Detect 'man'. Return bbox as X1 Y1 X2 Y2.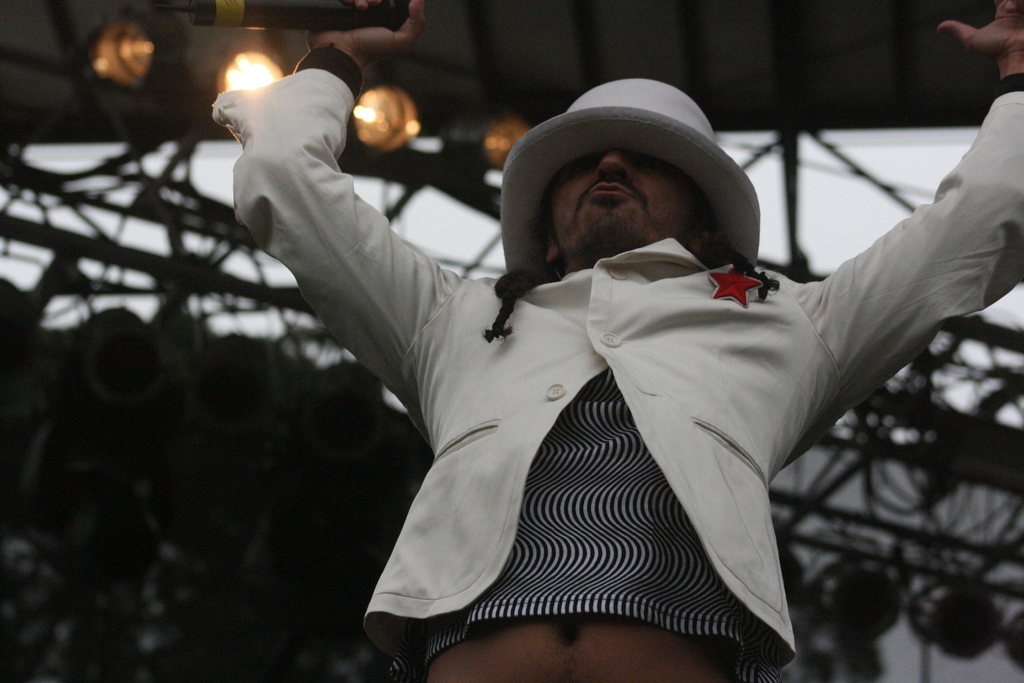
226 0 1023 682.
